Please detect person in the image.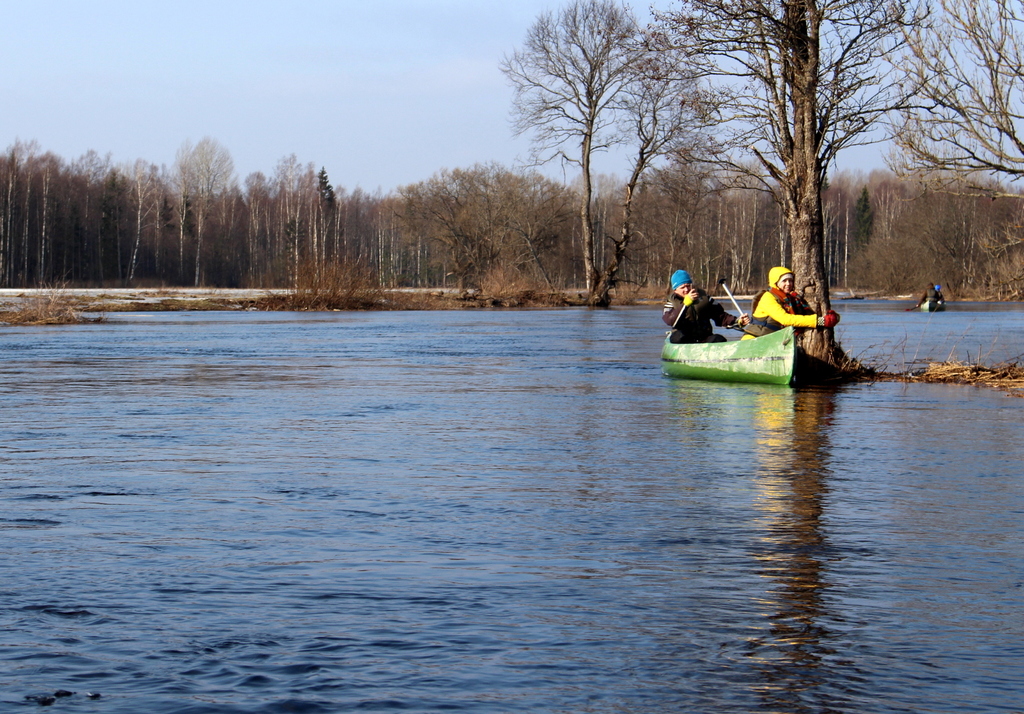
[660, 267, 743, 347].
